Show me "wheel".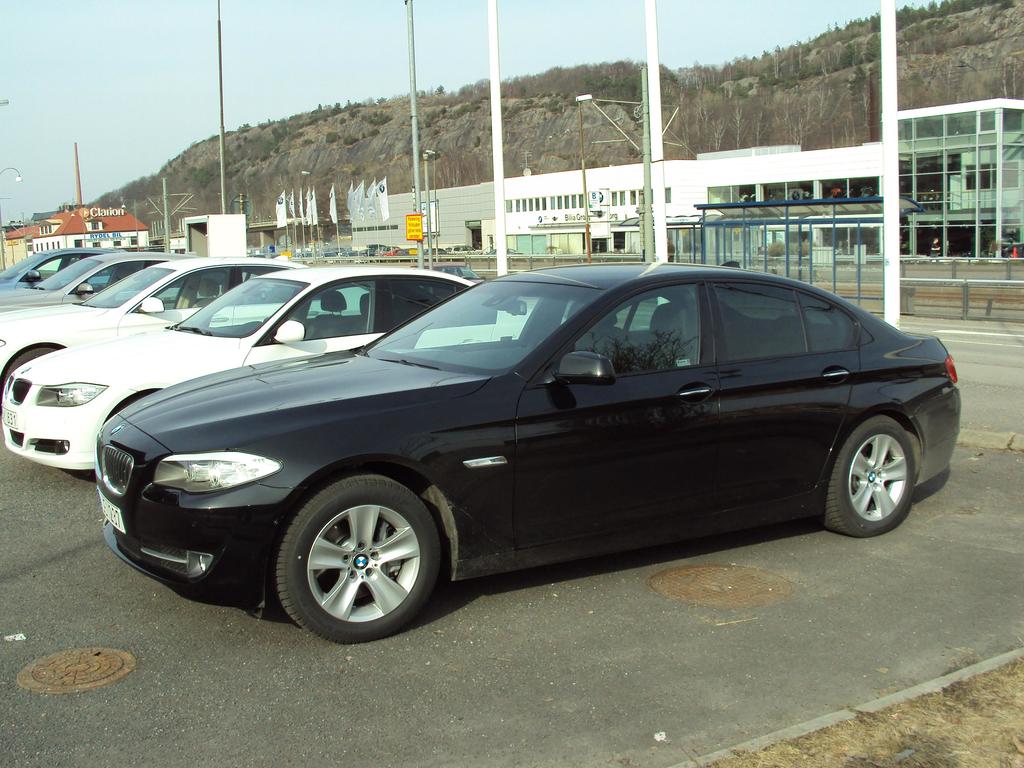
"wheel" is here: {"x1": 822, "y1": 414, "x2": 915, "y2": 537}.
